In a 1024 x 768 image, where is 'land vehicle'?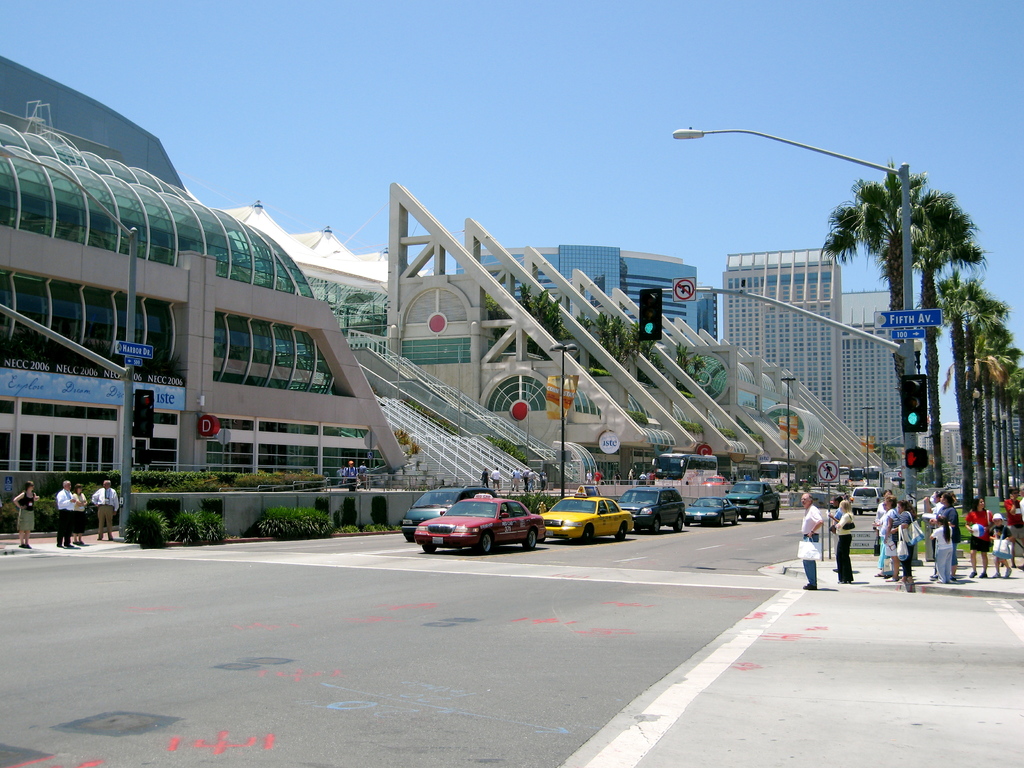
(x1=684, y1=500, x2=737, y2=524).
